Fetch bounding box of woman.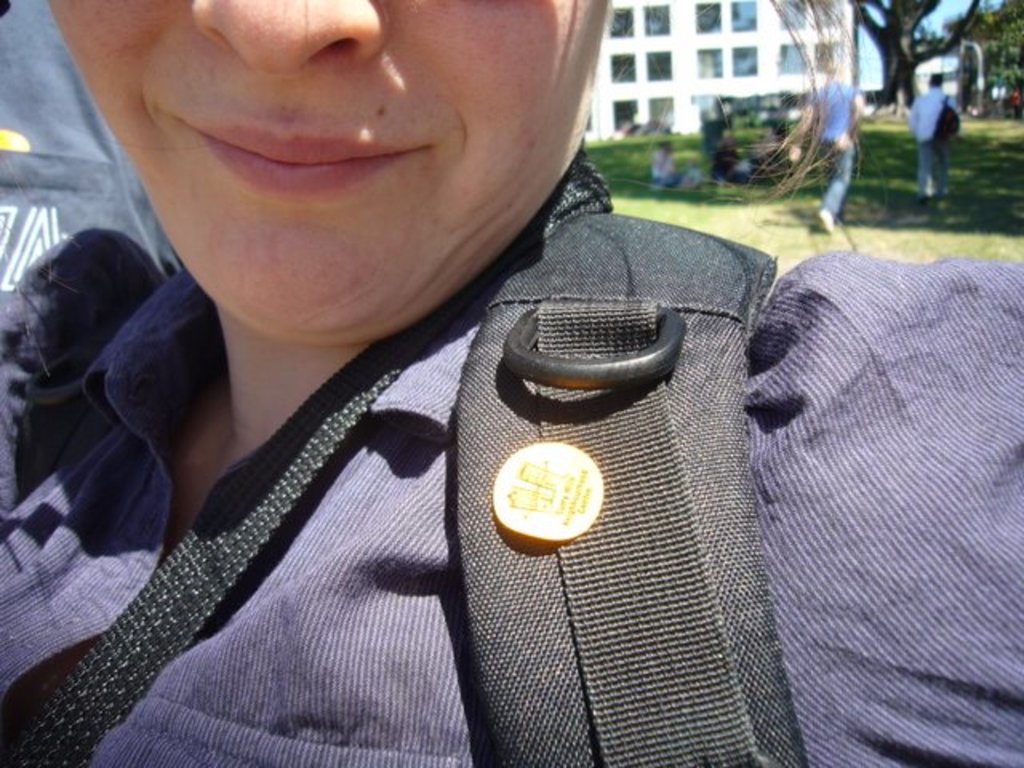
Bbox: 787, 56, 866, 232.
